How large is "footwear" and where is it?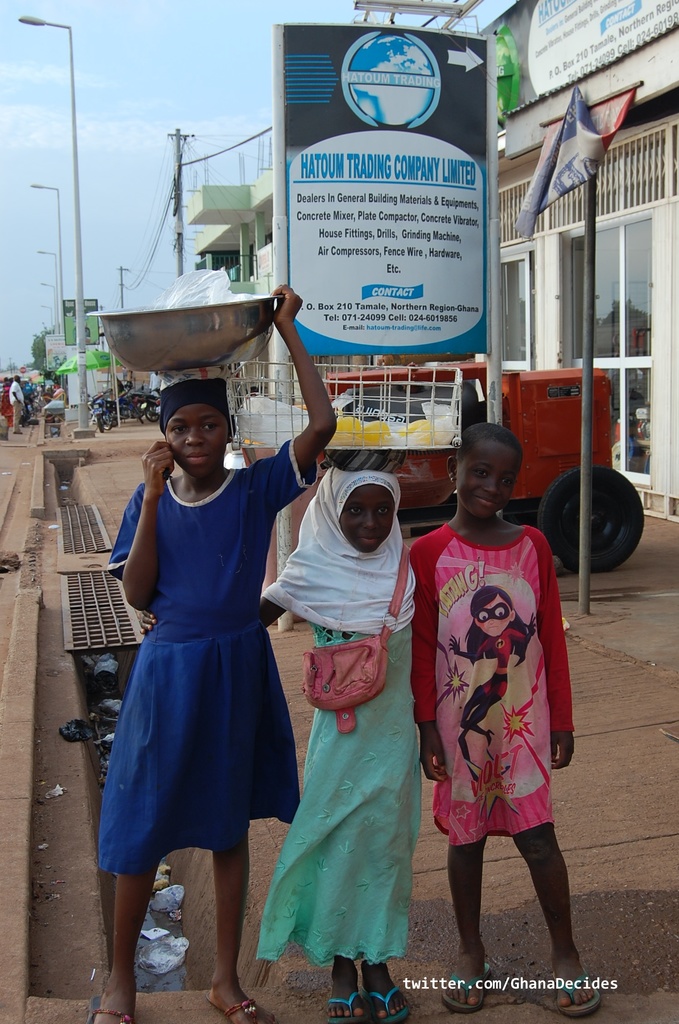
Bounding box: rect(204, 988, 275, 1023).
